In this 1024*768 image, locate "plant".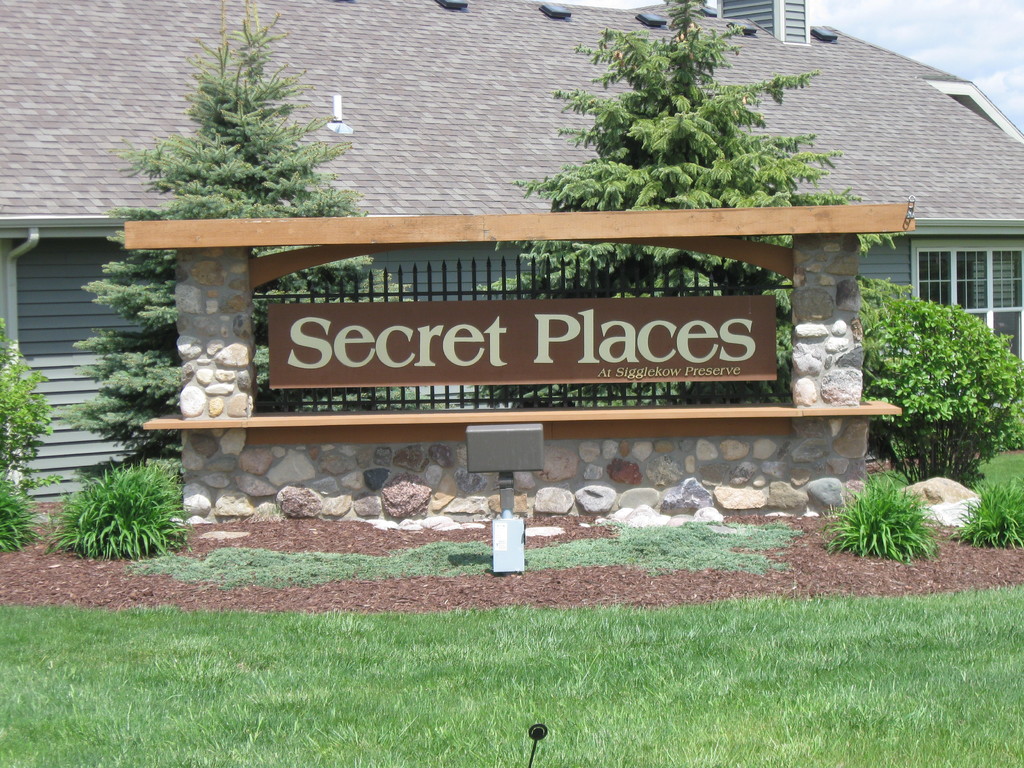
Bounding box: Rect(948, 479, 1023, 555).
